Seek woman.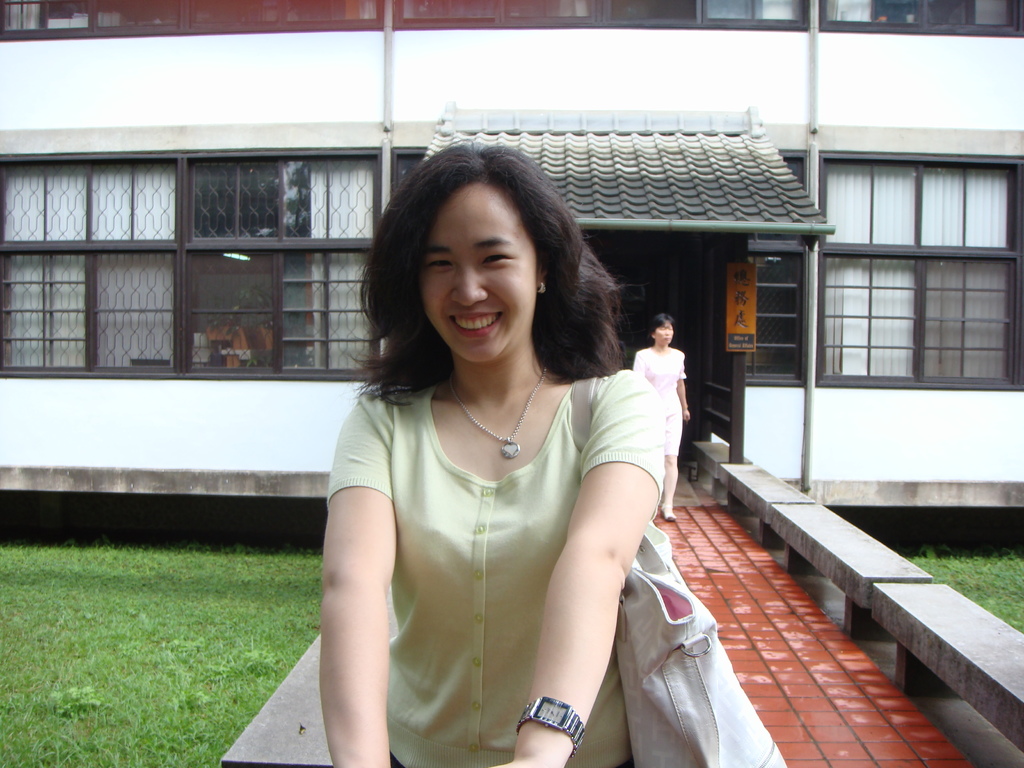
{"x1": 632, "y1": 308, "x2": 692, "y2": 522}.
